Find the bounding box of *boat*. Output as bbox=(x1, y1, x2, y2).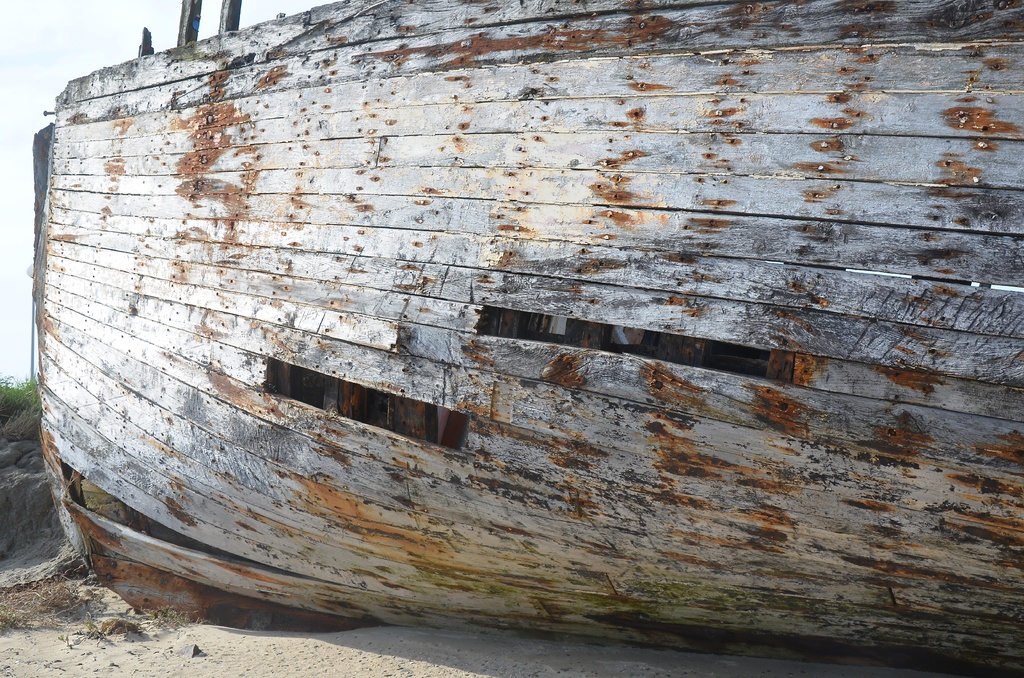
bbox=(27, 0, 1023, 677).
